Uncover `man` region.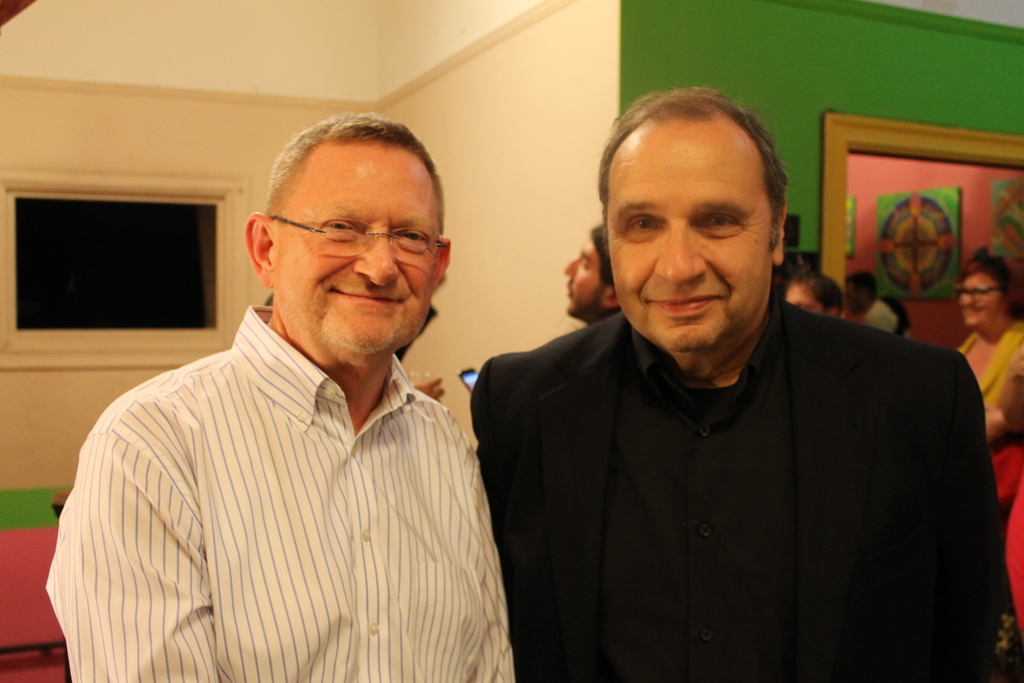
Uncovered: 454/105/995/659.
